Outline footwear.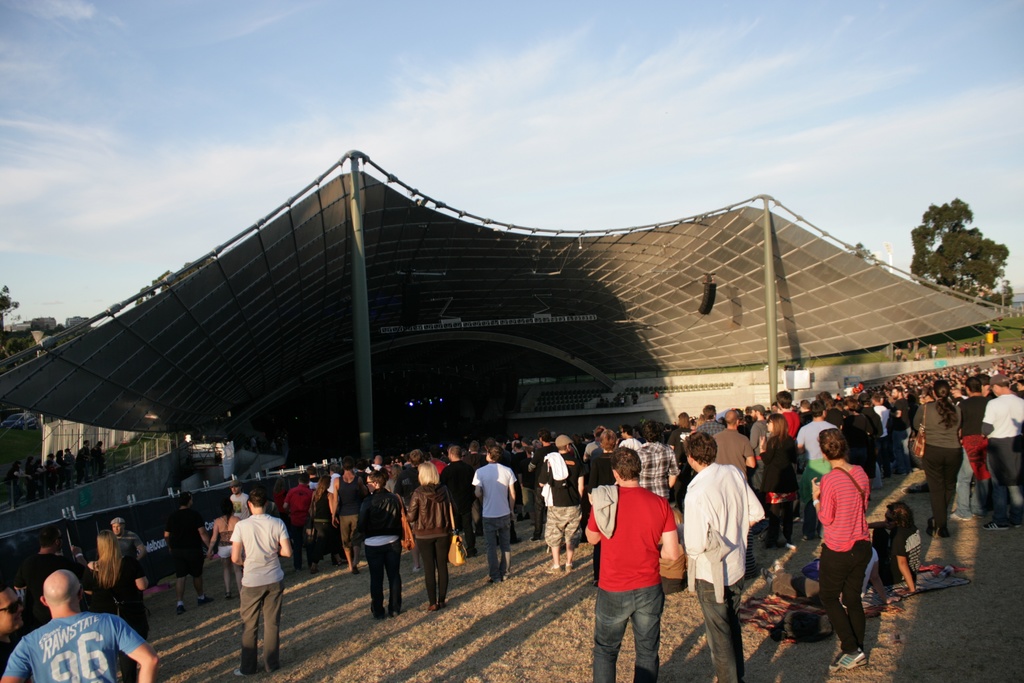
Outline: l=349, t=562, r=361, b=575.
